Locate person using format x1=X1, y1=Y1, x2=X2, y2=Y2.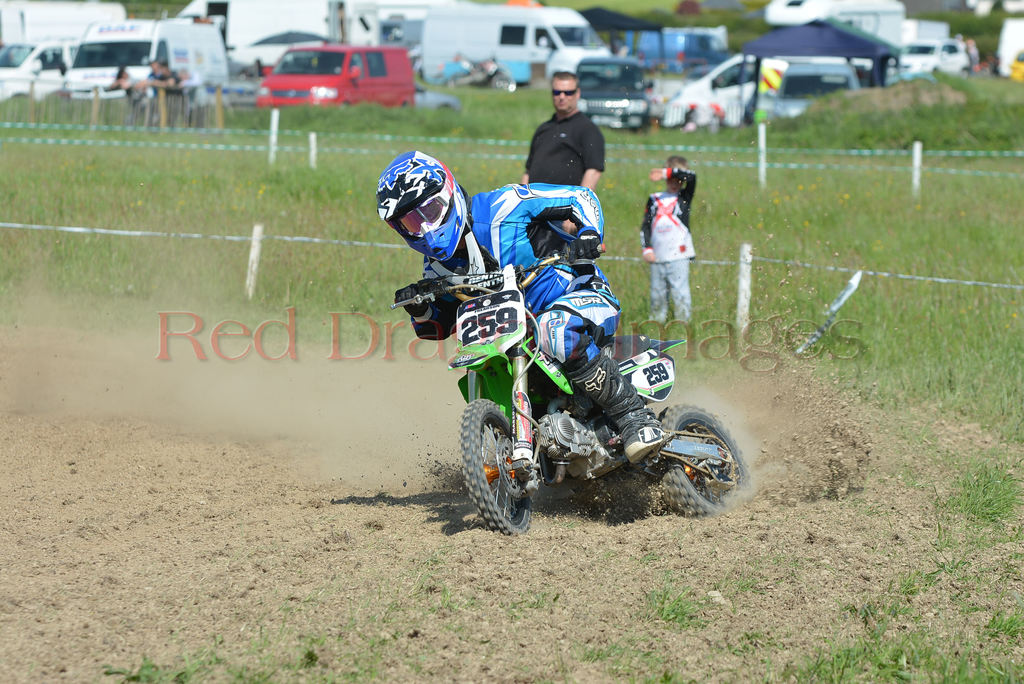
x1=141, y1=60, x2=189, y2=95.
